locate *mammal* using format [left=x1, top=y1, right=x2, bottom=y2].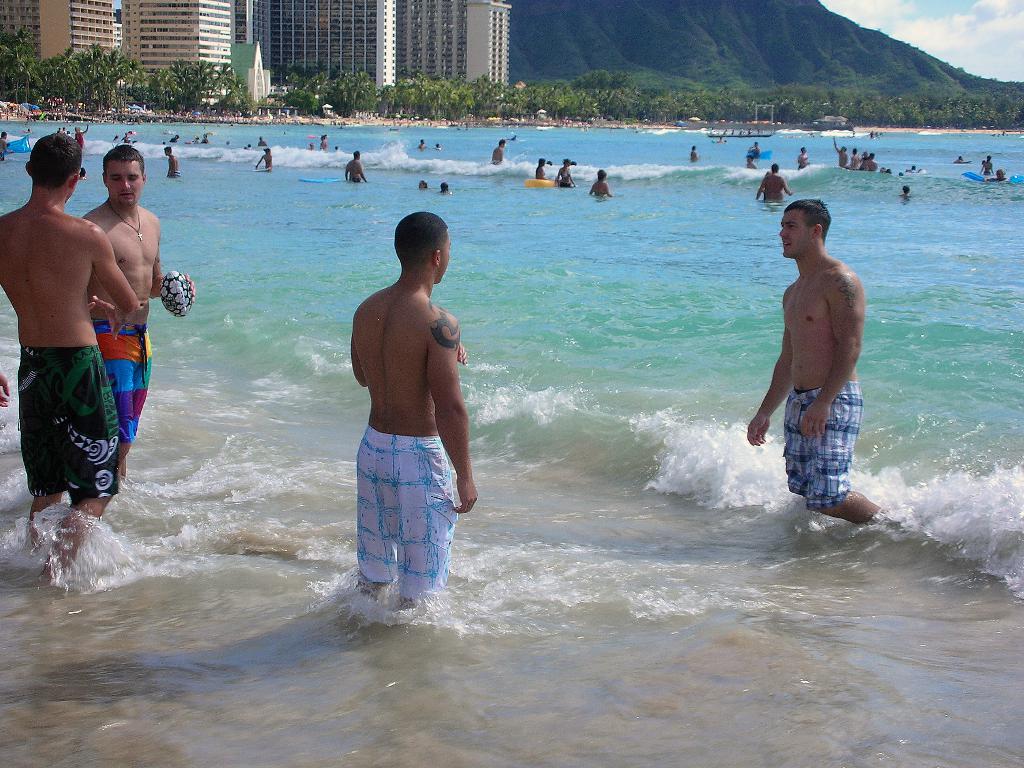
[left=418, top=179, right=427, bottom=189].
